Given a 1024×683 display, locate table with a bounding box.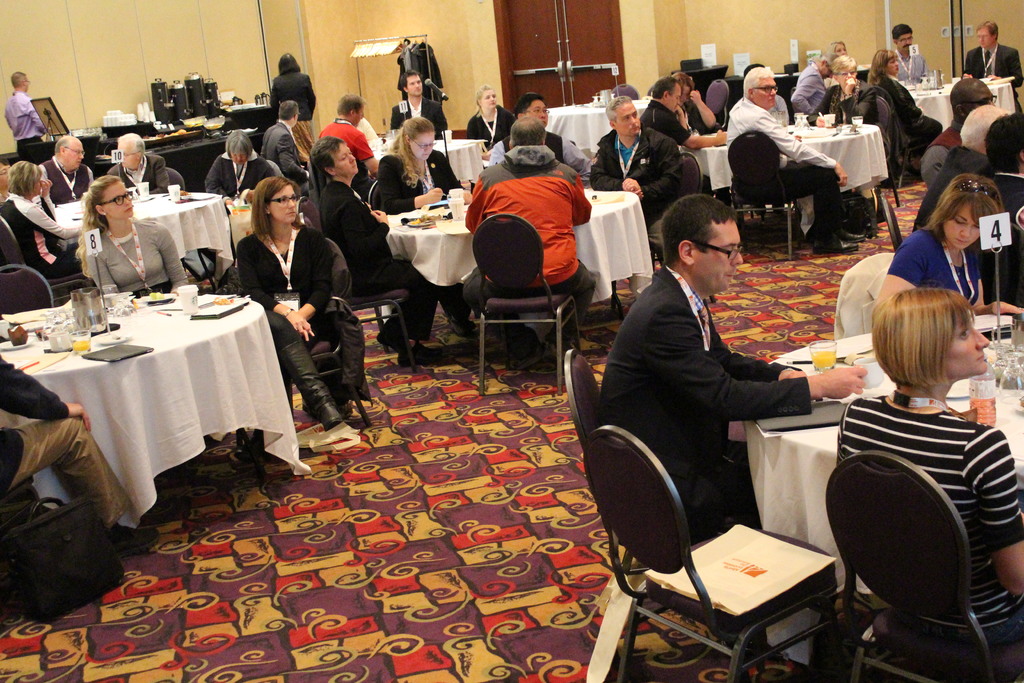
Located: left=326, top=107, right=526, bottom=188.
